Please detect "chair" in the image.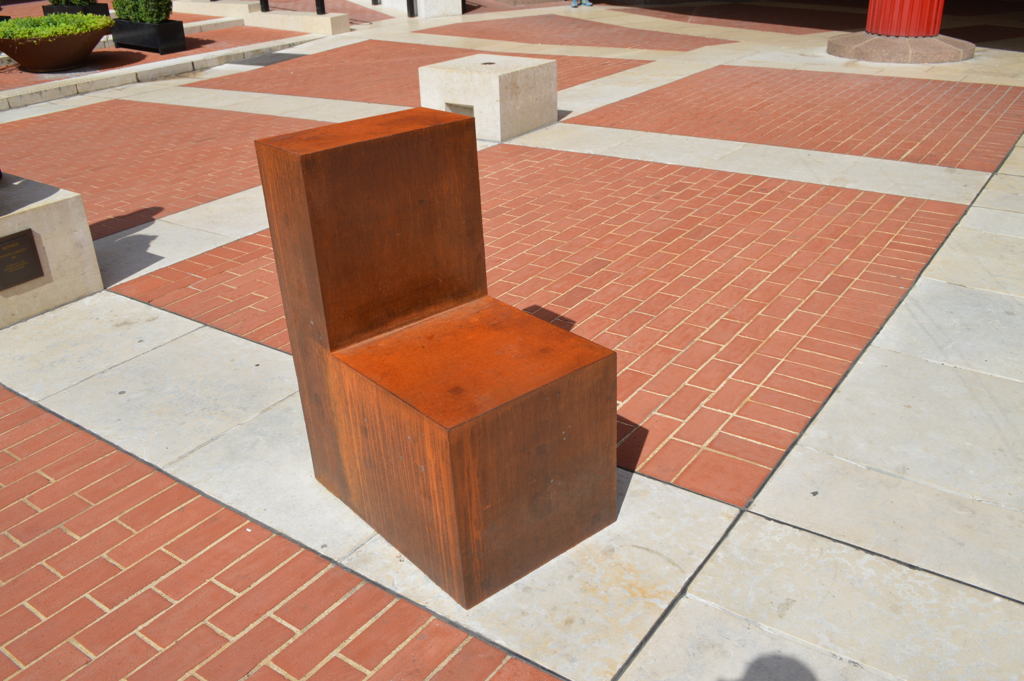
pyautogui.locateOnScreen(222, 103, 628, 541).
